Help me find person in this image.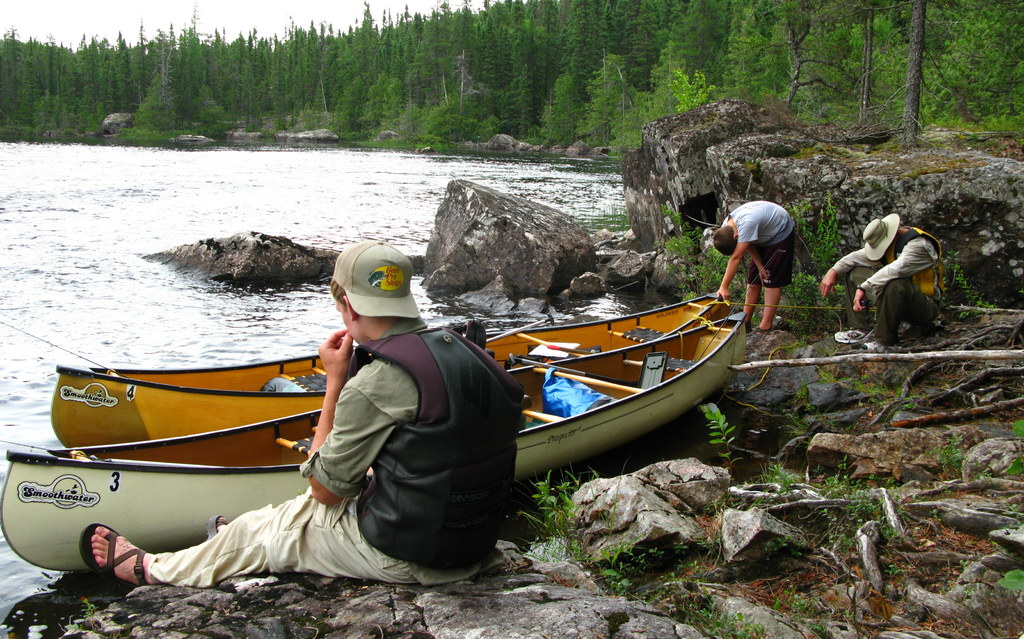
Found it: locate(80, 241, 526, 583).
